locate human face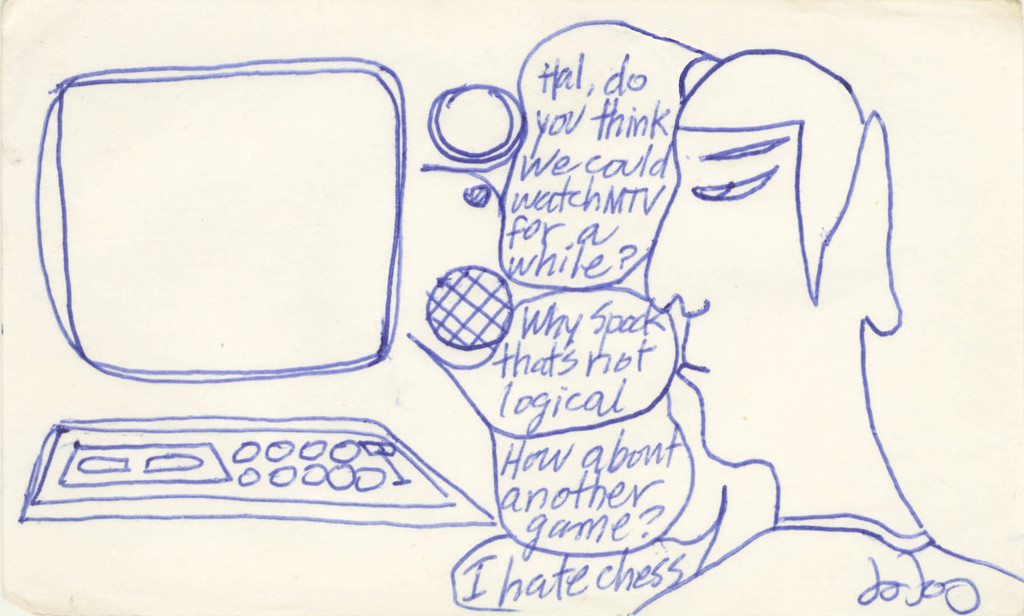
x1=638 y1=127 x2=808 y2=466
